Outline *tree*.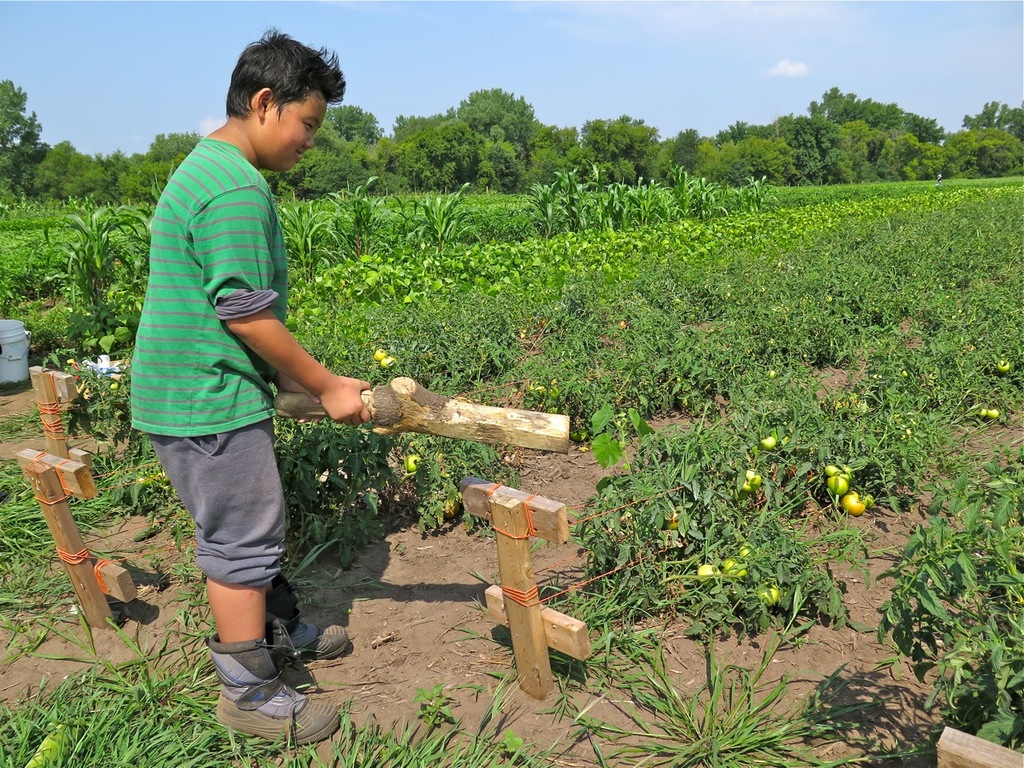
Outline: 795:82:908:162.
